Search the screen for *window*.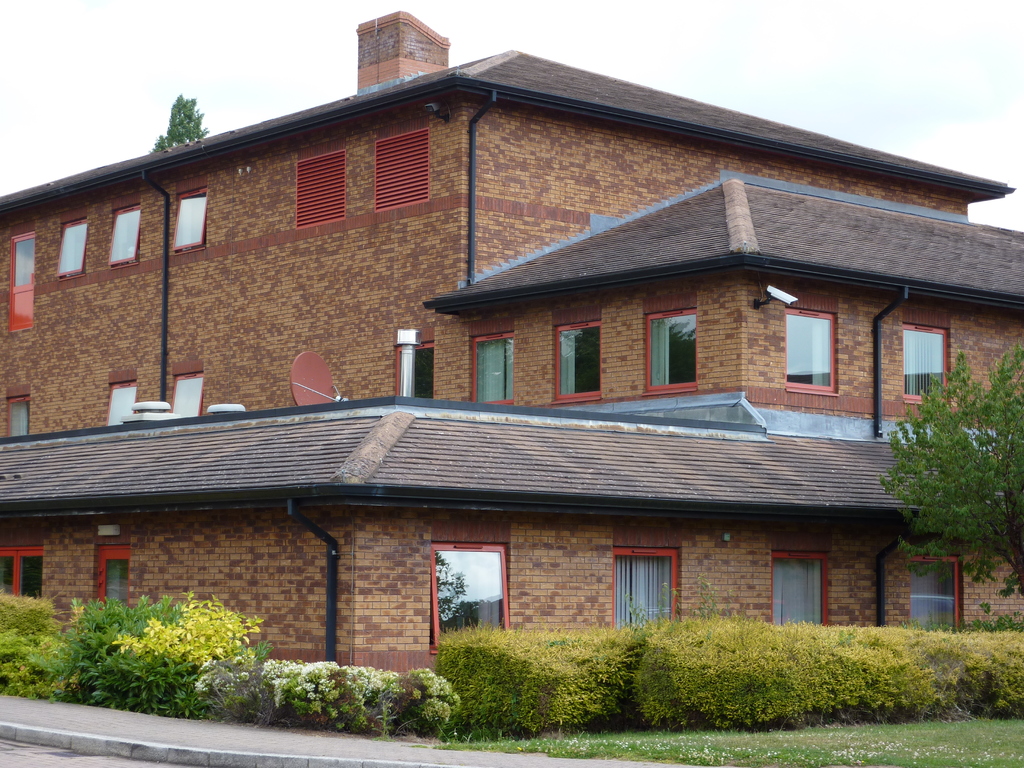
Found at 904/324/949/404.
